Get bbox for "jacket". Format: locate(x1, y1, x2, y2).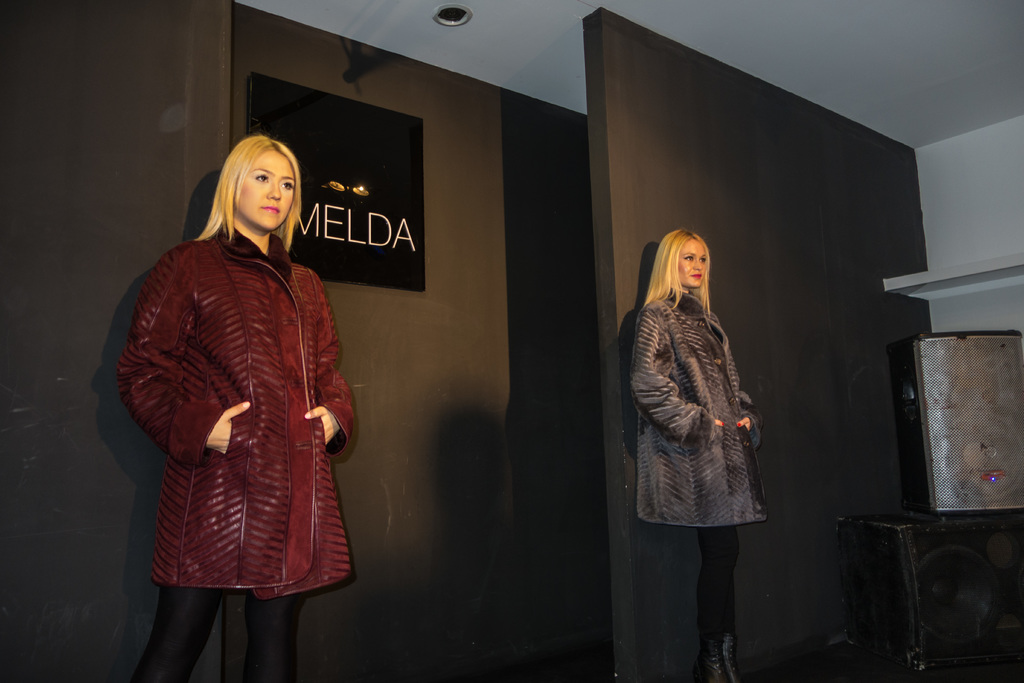
locate(119, 220, 354, 602).
